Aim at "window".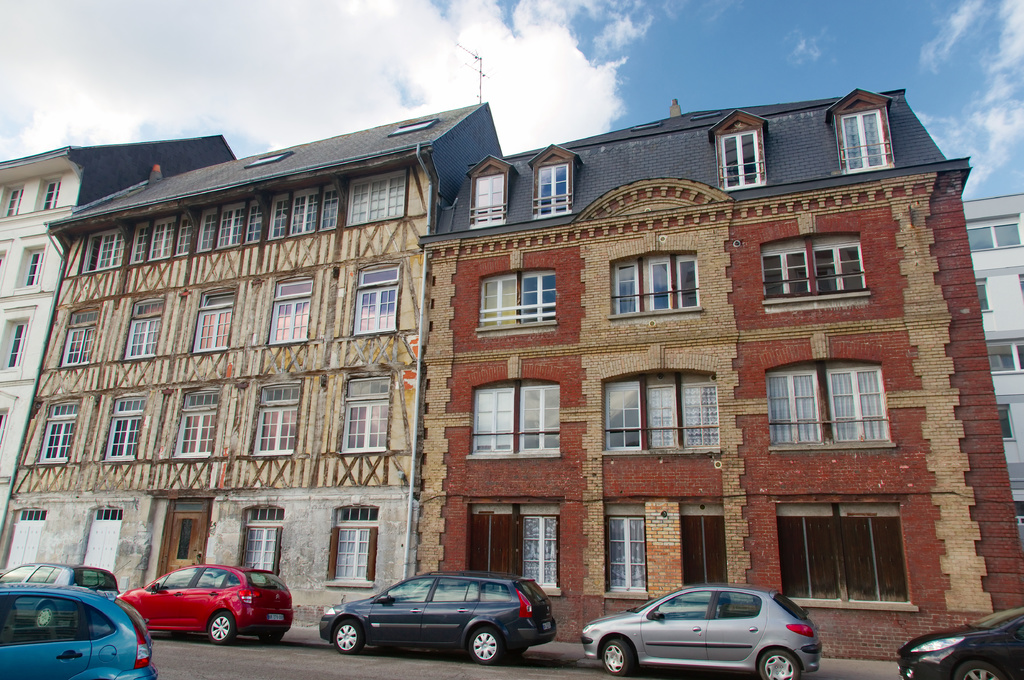
Aimed at (760,235,866,306).
